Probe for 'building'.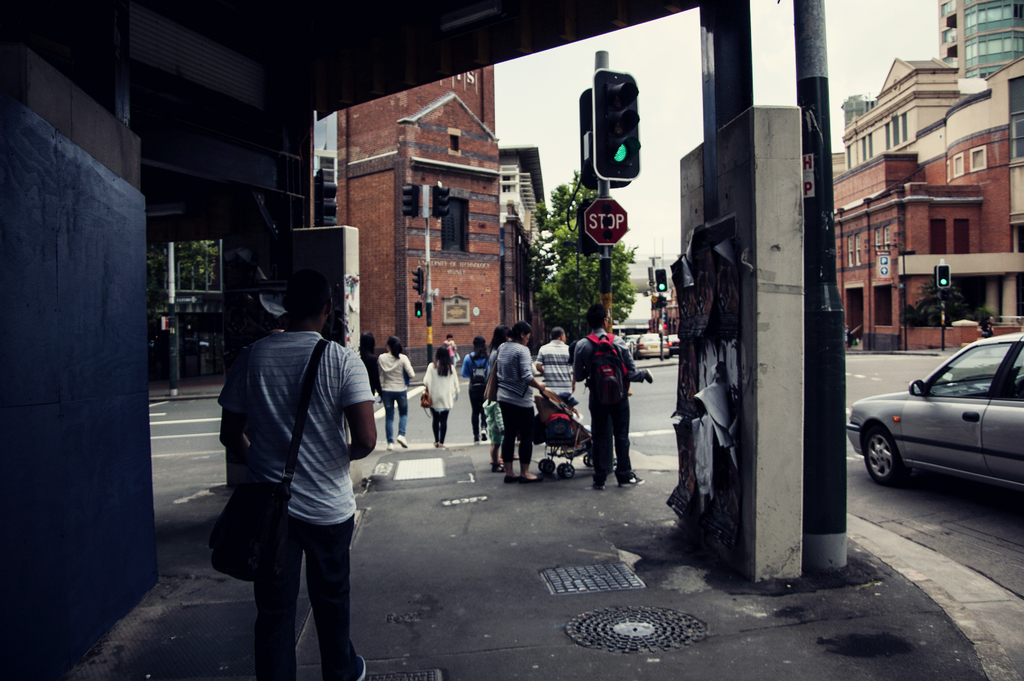
Probe result: 493,141,566,365.
